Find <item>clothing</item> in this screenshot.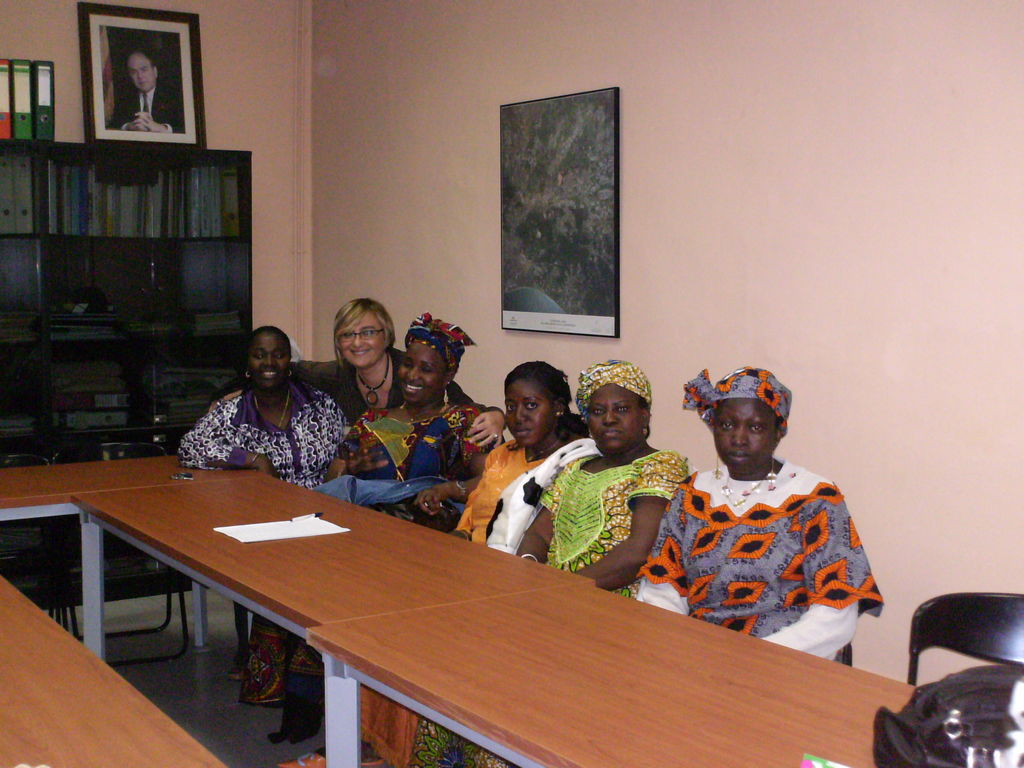
The bounding box for <item>clothing</item> is [291, 347, 500, 424].
